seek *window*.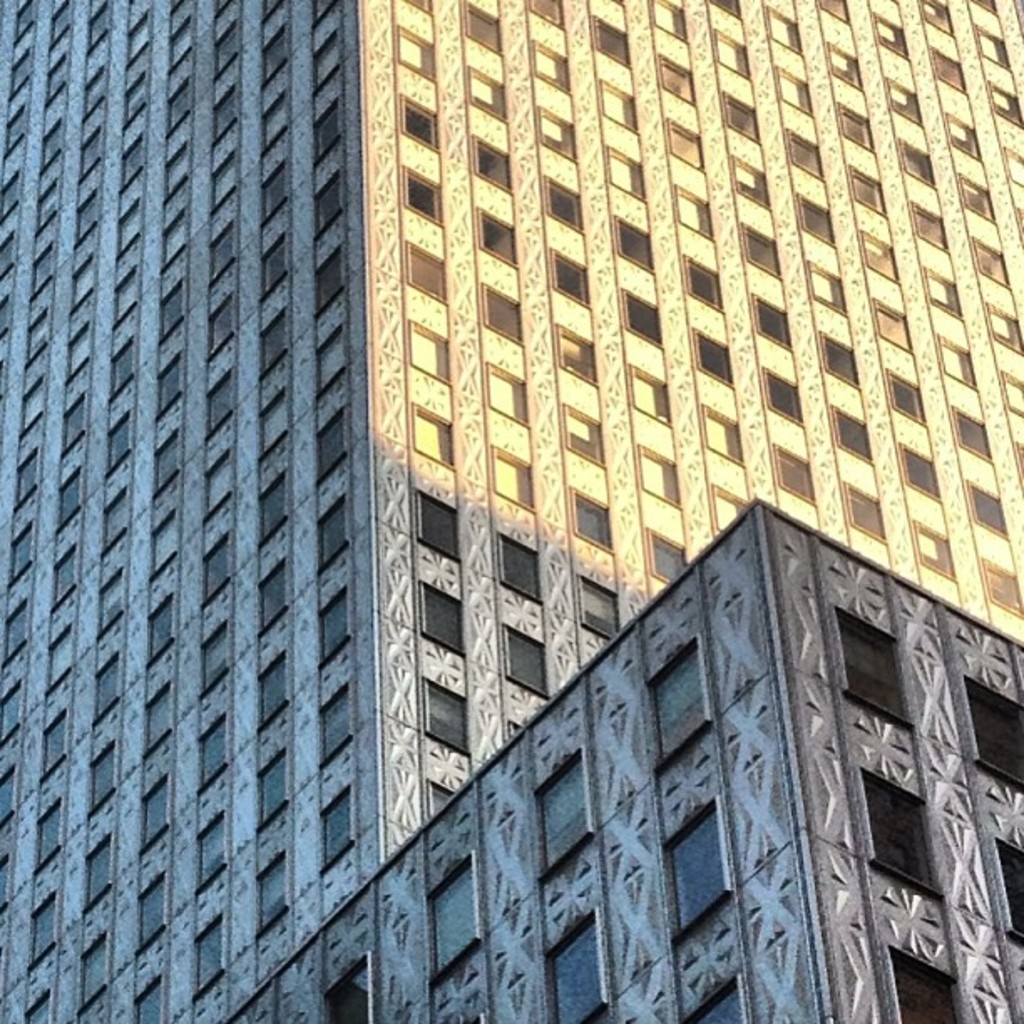
708:2:740:22.
